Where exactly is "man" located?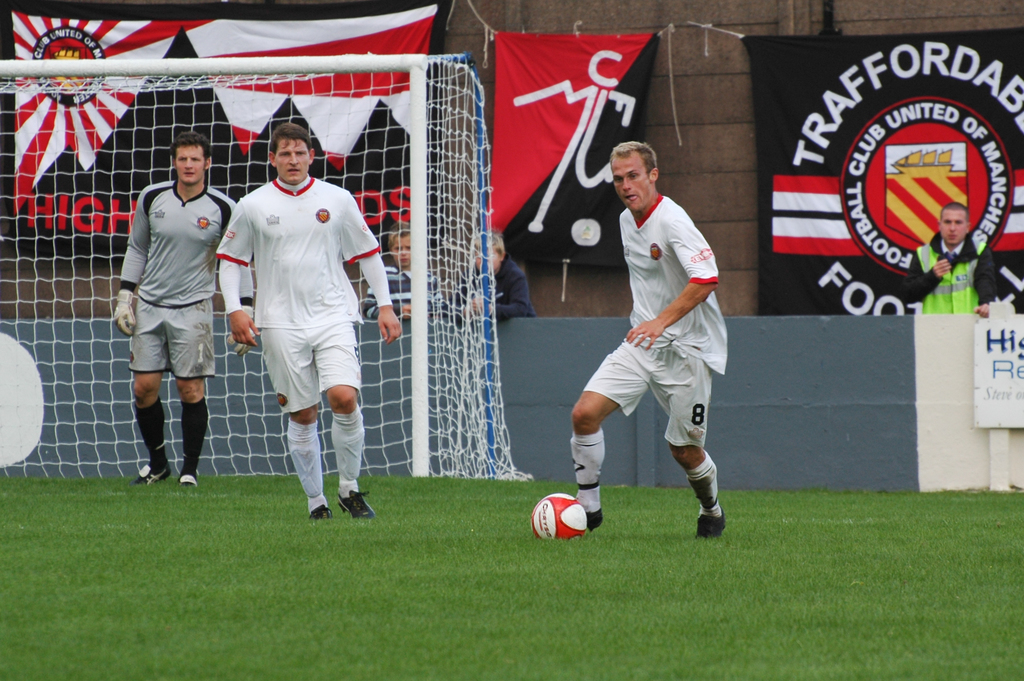
Its bounding box is [x1=568, y1=140, x2=729, y2=534].
